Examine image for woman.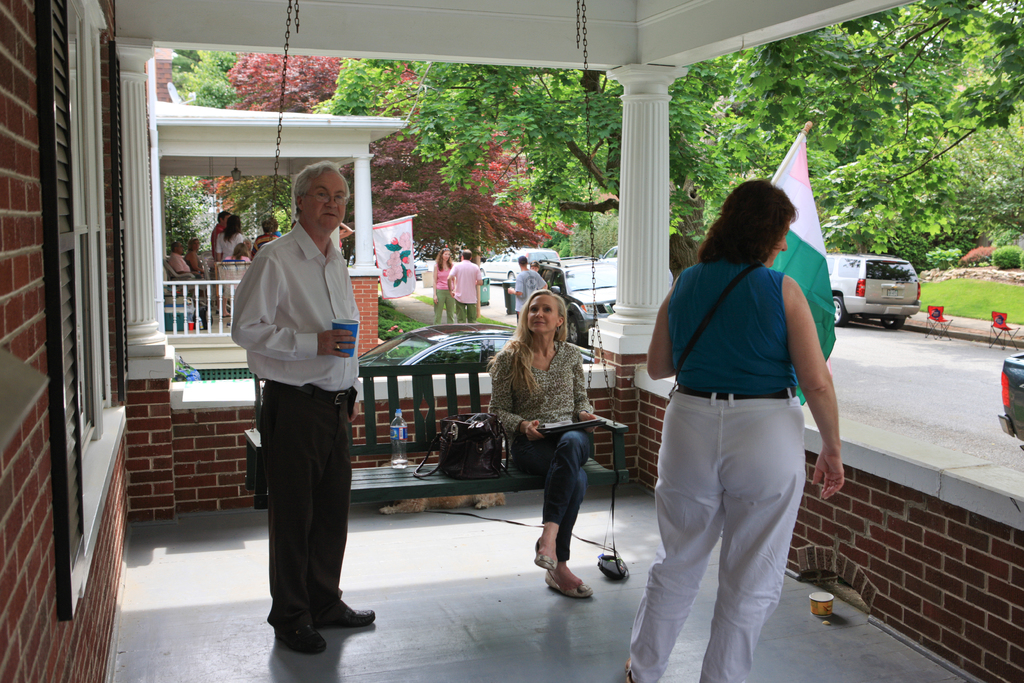
Examination result: Rect(185, 237, 205, 276).
